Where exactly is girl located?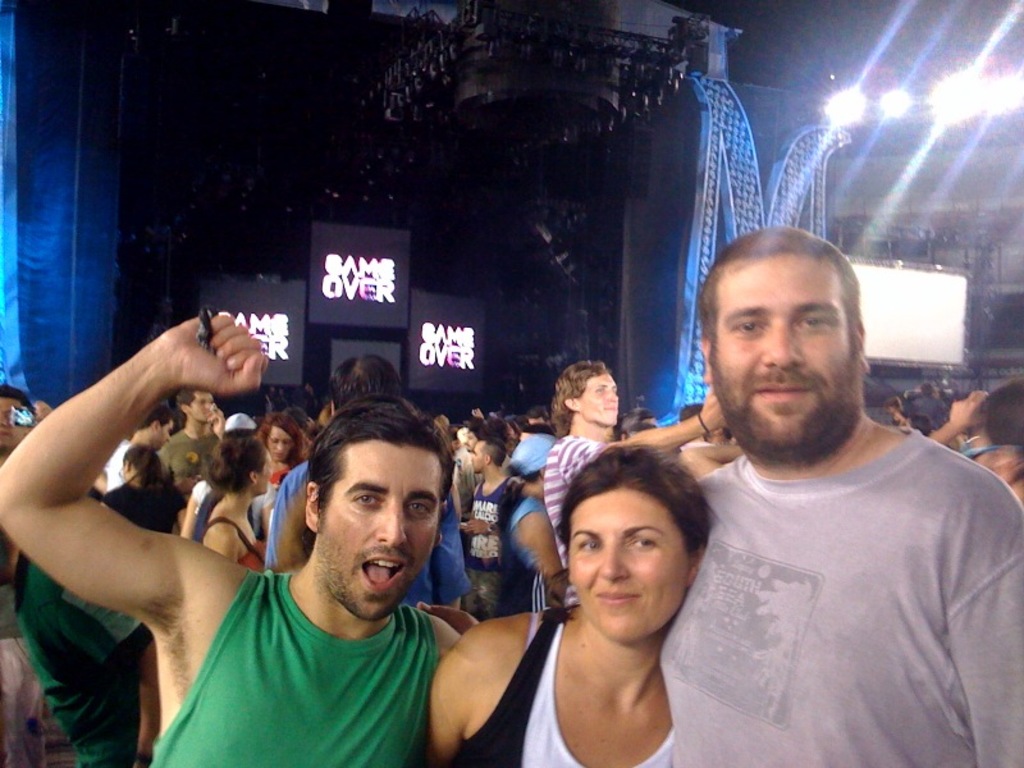
Its bounding box is select_region(87, 425, 188, 550).
